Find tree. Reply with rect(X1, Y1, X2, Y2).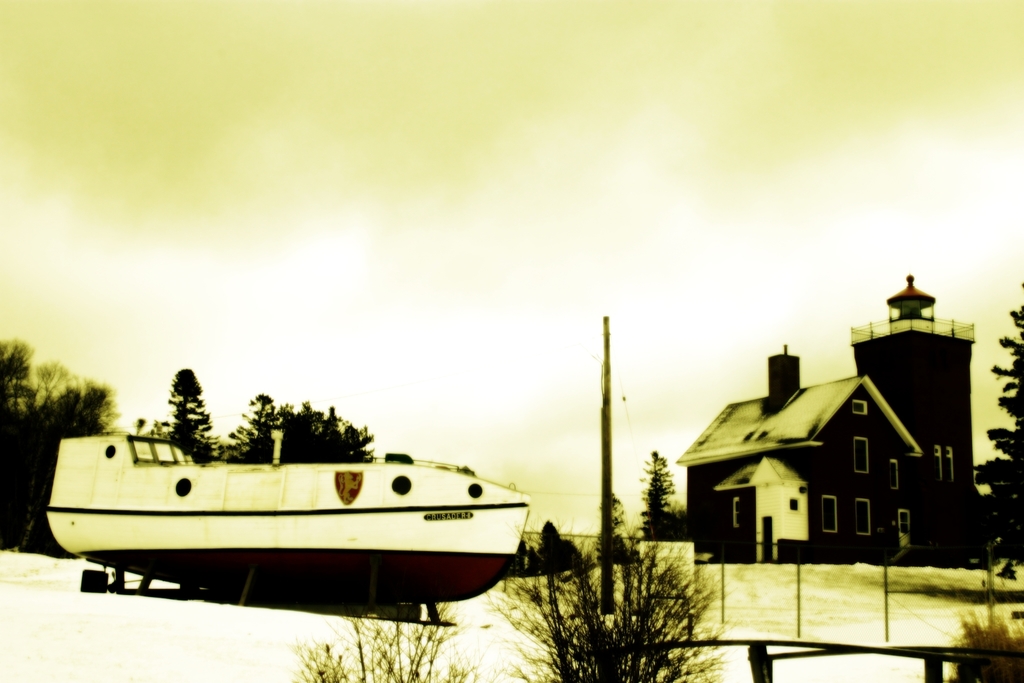
rect(987, 291, 1023, 569).
